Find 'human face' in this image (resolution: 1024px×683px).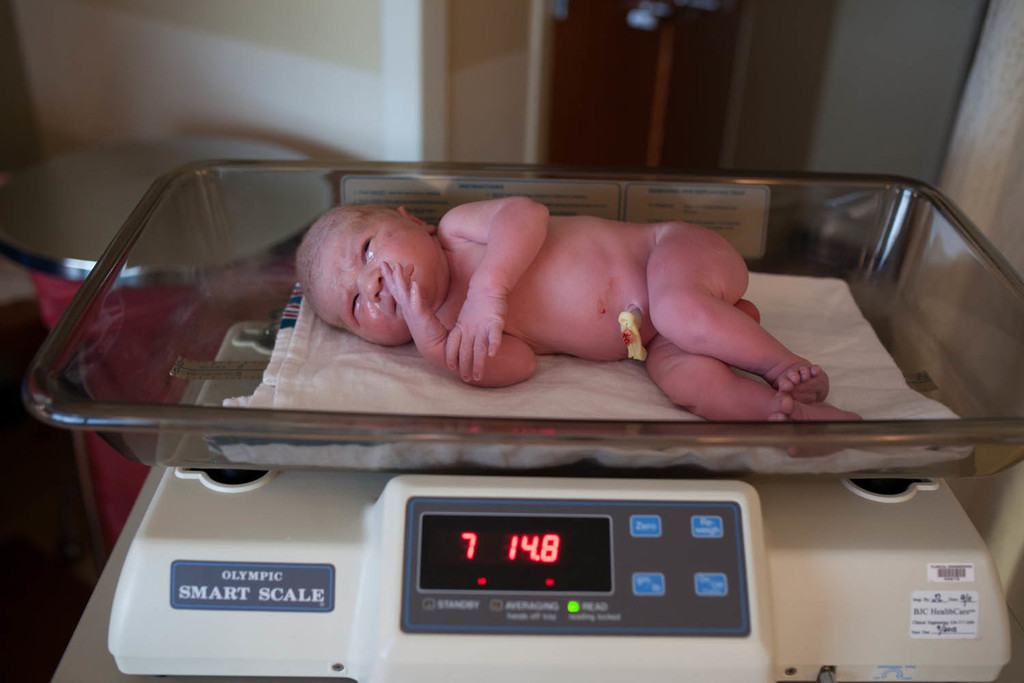
l=310, t=219, r=444, b=348.
